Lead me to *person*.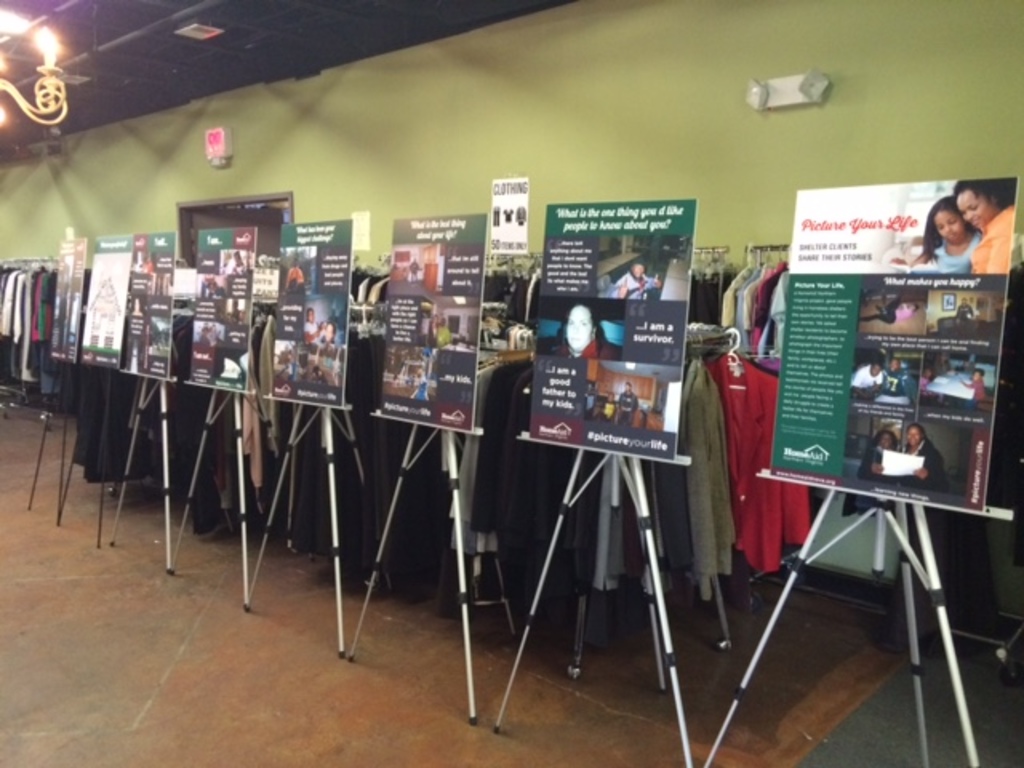
Lead to rect(550, 306, 624, 360).
